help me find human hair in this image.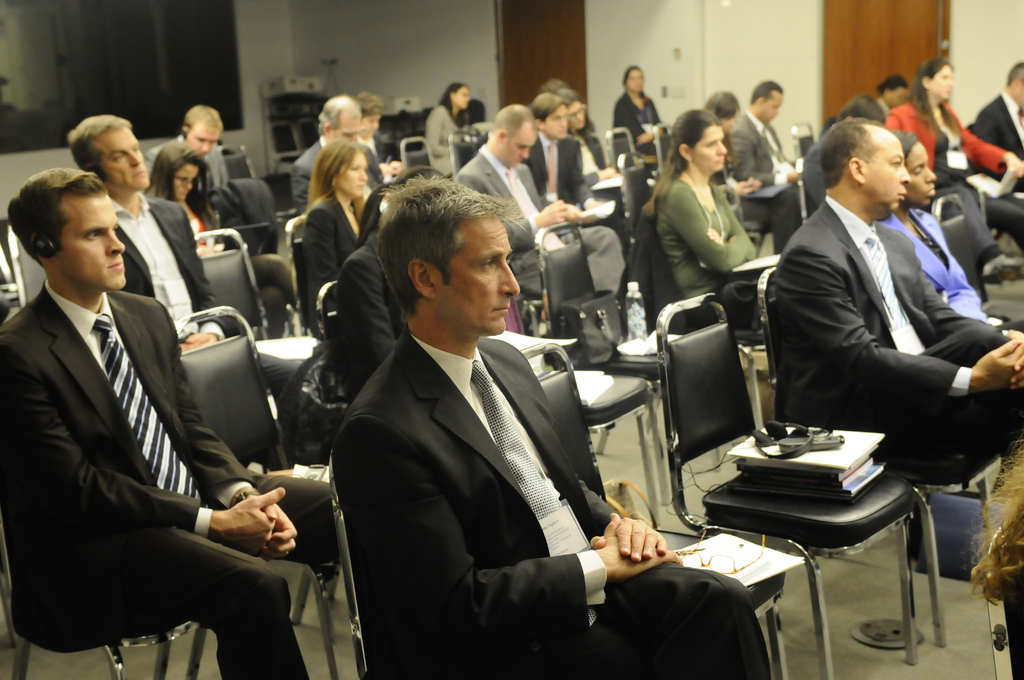
Found it: (912, 60, 964, 144).
